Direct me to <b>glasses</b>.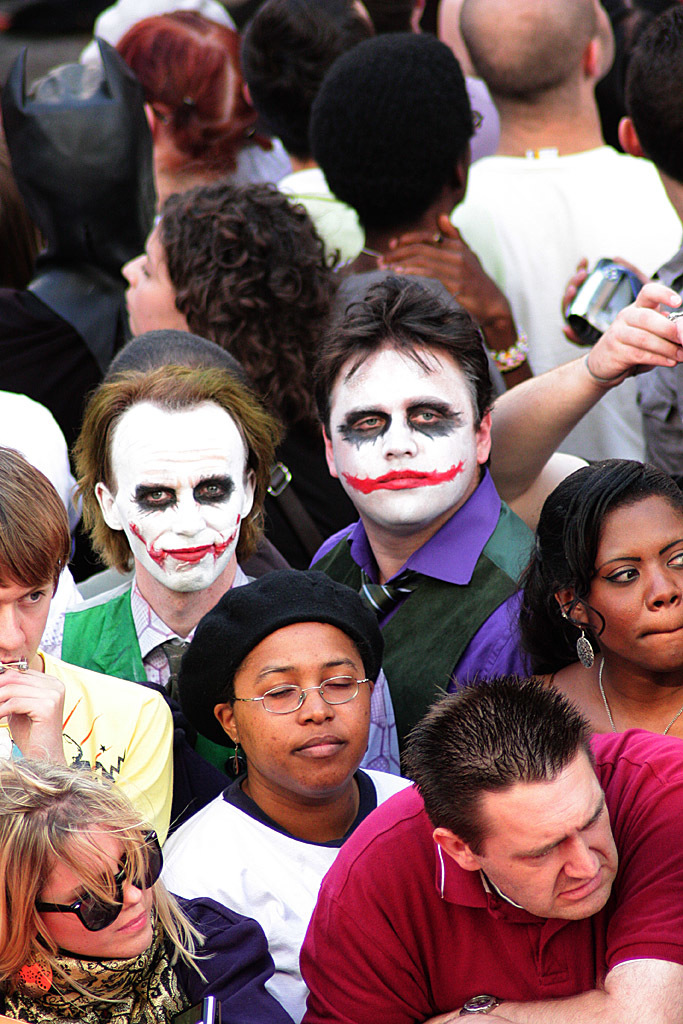
Direction: x1=32 y1=830 x2=163 y2=934.
